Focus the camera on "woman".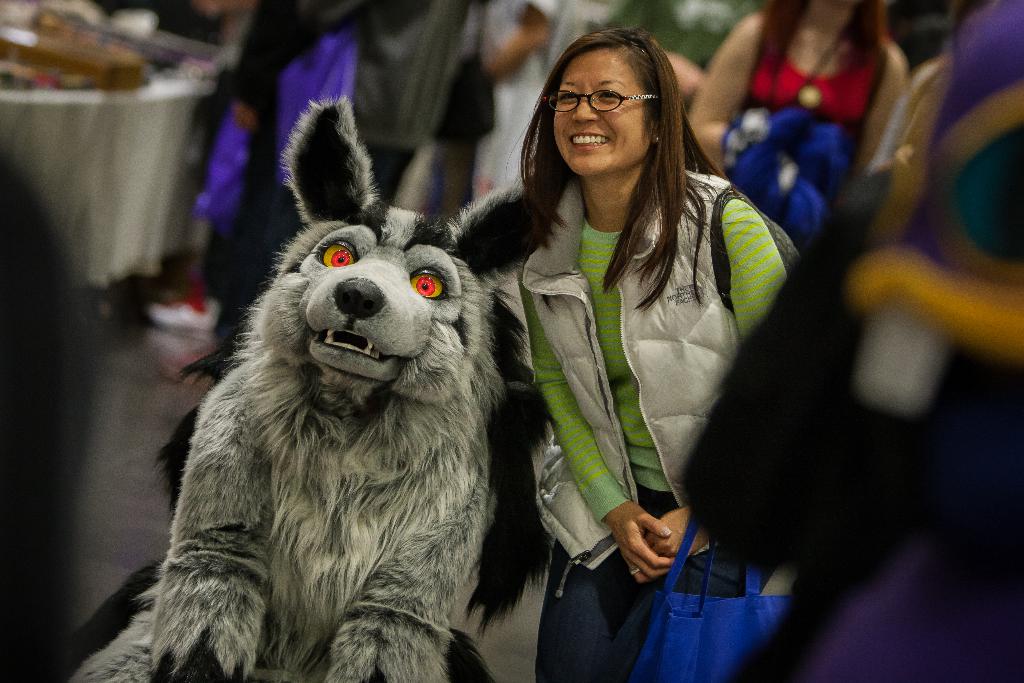
Focus region: bbox=(472, 39, 776, 639).
